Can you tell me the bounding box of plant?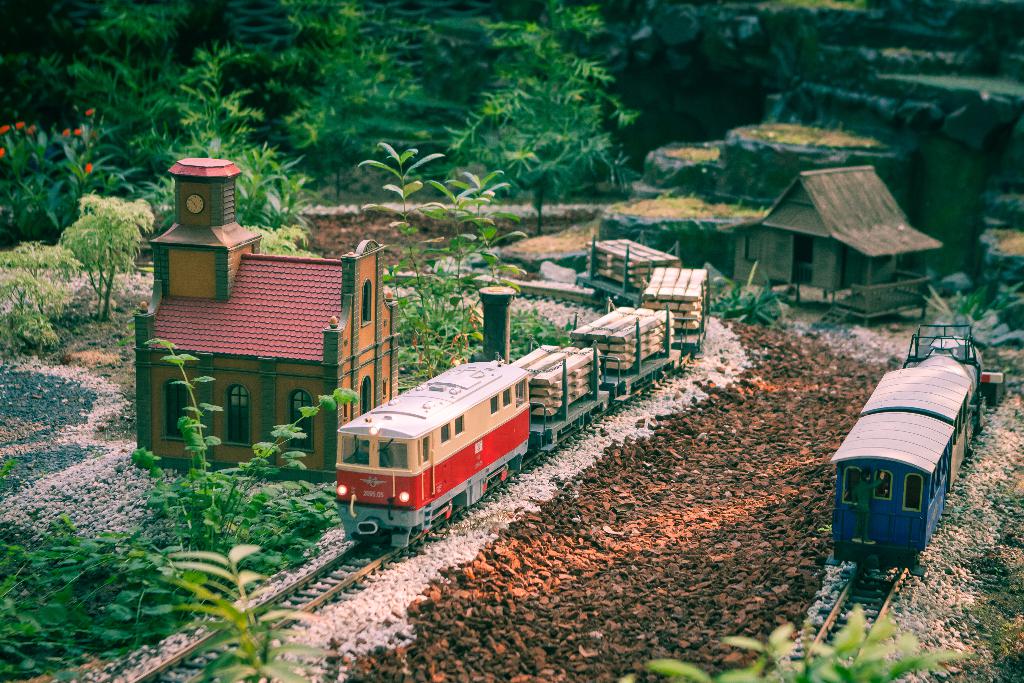
<box>79,579,181,682</box>.
